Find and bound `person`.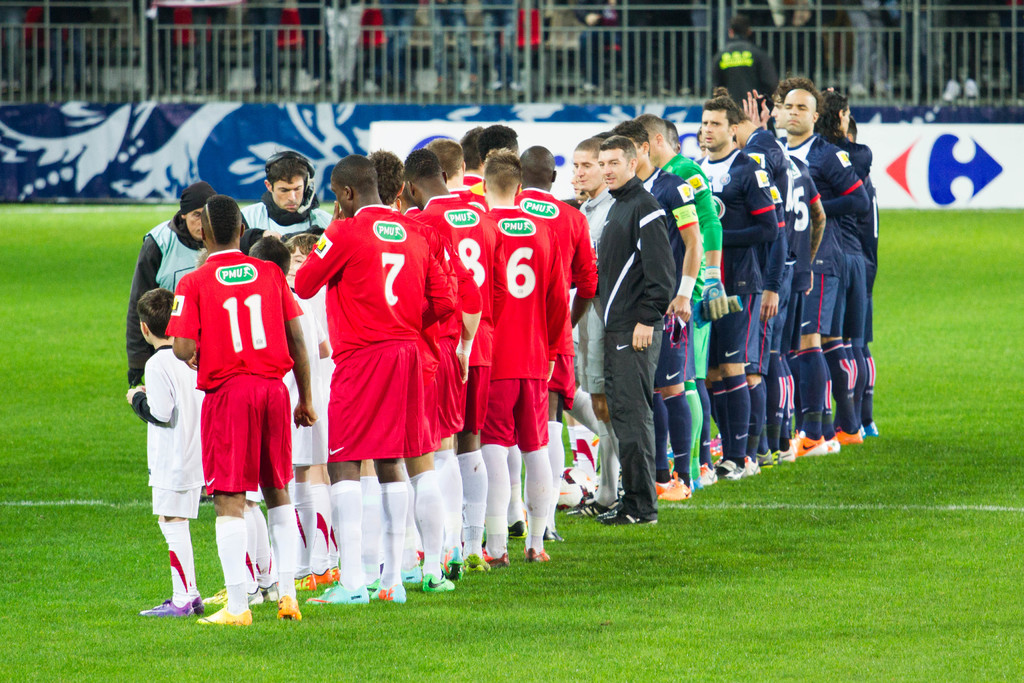
Bound: crop(572, 137, 632, 518).
